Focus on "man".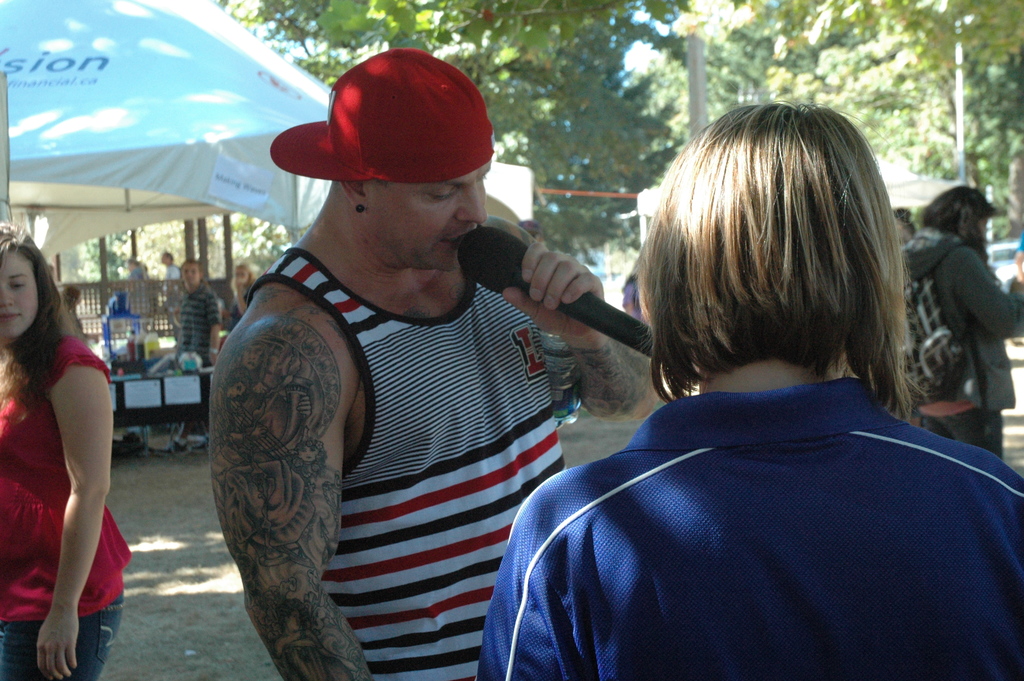
Focused at 174:258:221:435.
